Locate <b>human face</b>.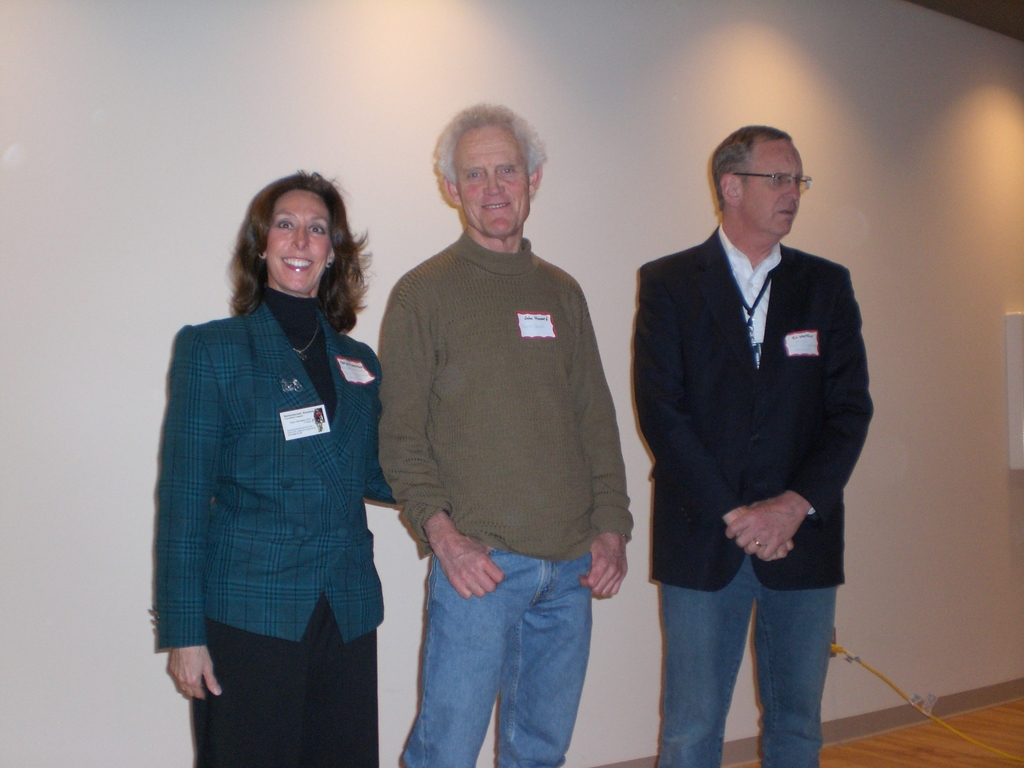
Bounding box: l=748, t=141, r=805, b=236.
